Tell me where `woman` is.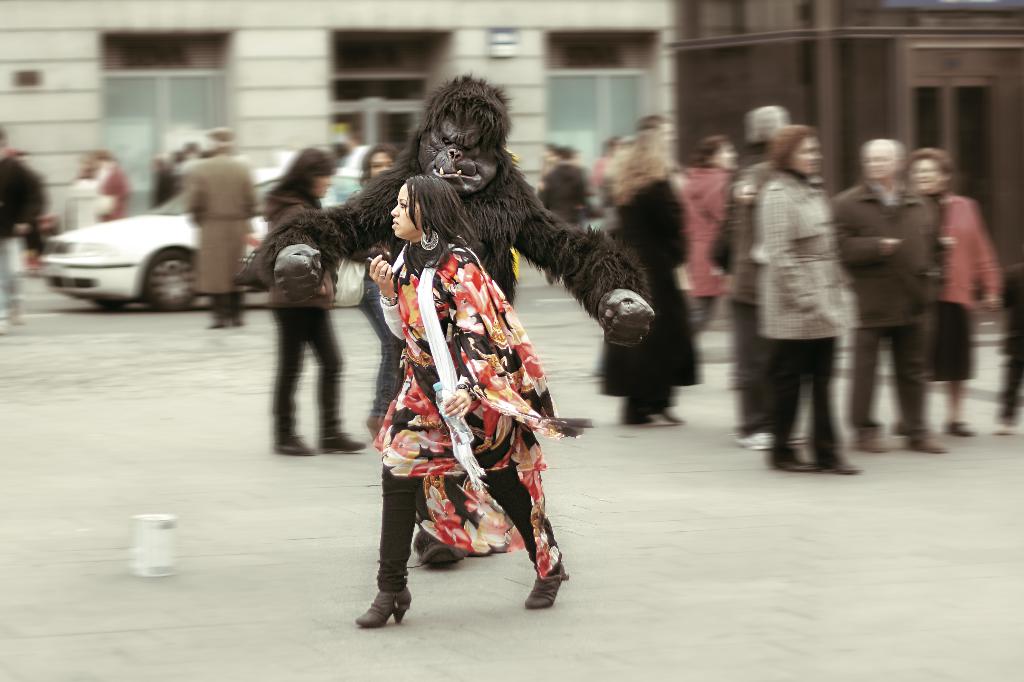
`woman` is at locate(596, 125, 708, 434).
